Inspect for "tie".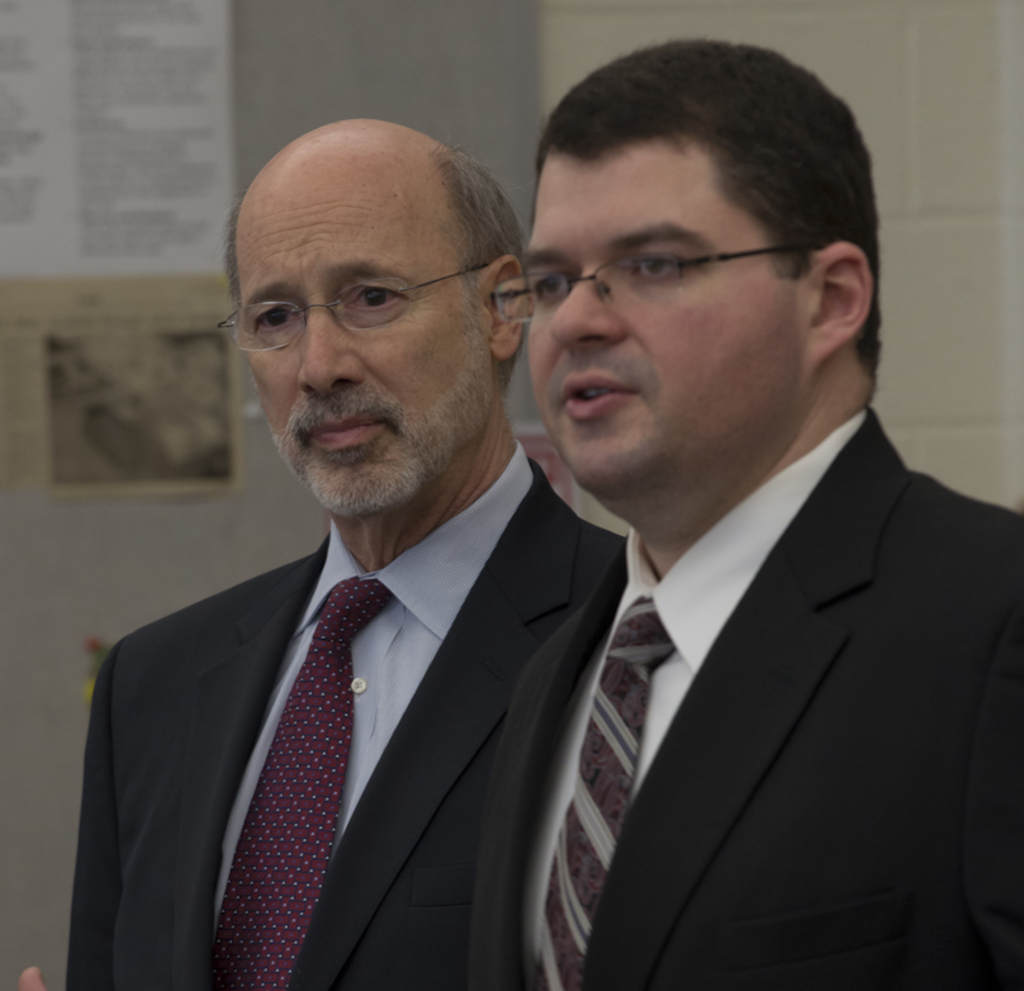
Inspection: x1=535, y1=599, x2=684, y2=990.
